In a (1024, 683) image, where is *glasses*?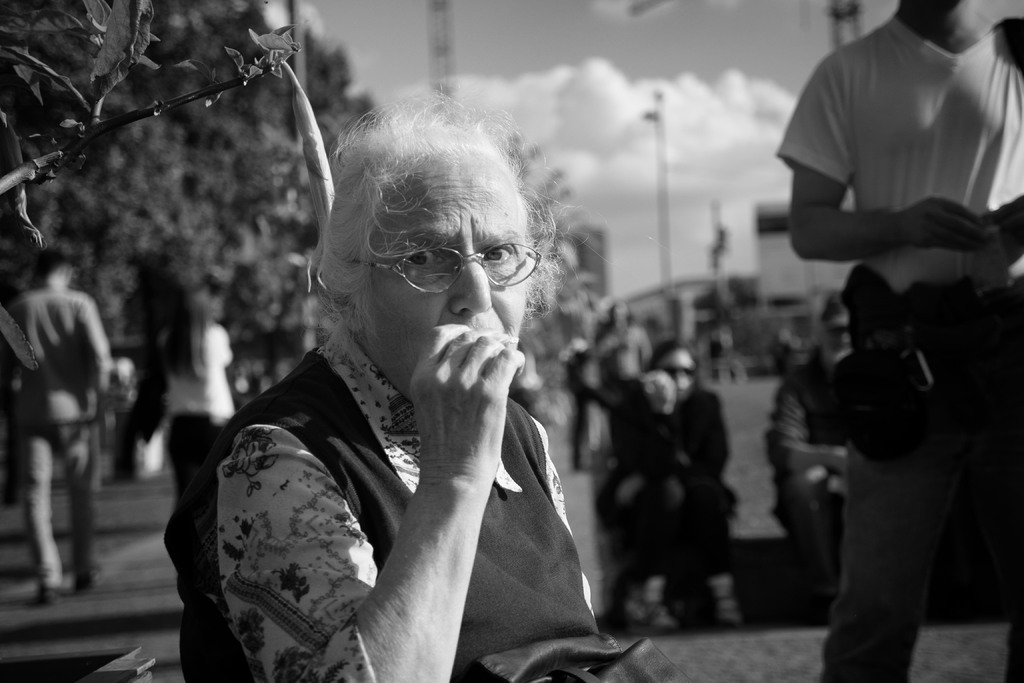
x1=376 y1=240 x2=536 y2=296.
